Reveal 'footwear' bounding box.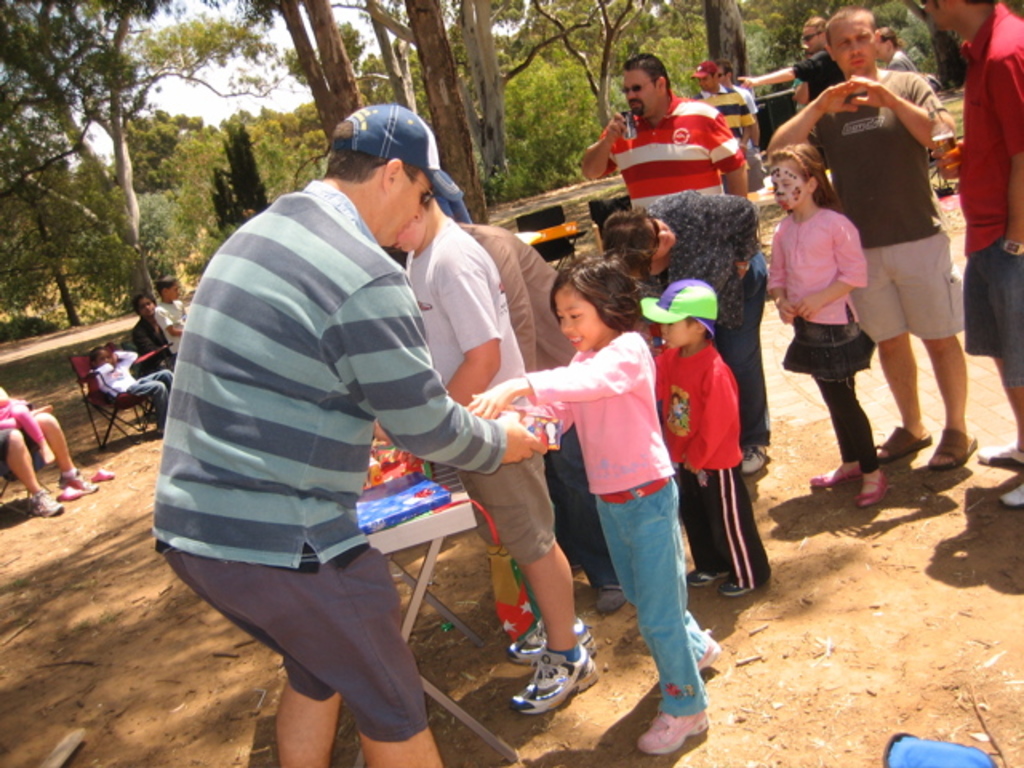
Revealed: detection(507, 610, 597, 669).
